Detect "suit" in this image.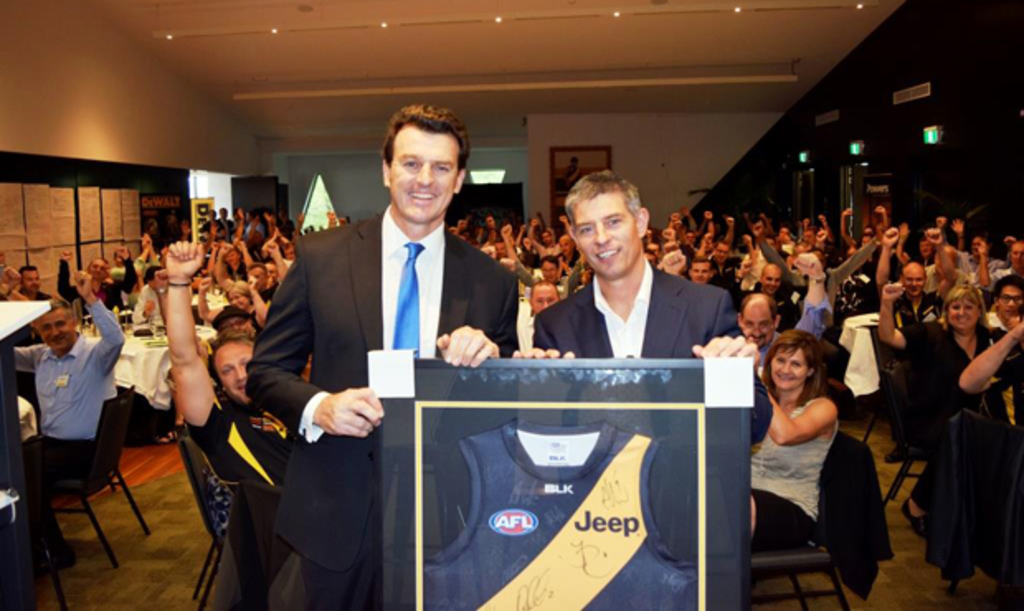
Detection: left=248, top=198, right=524, bottom=608.
